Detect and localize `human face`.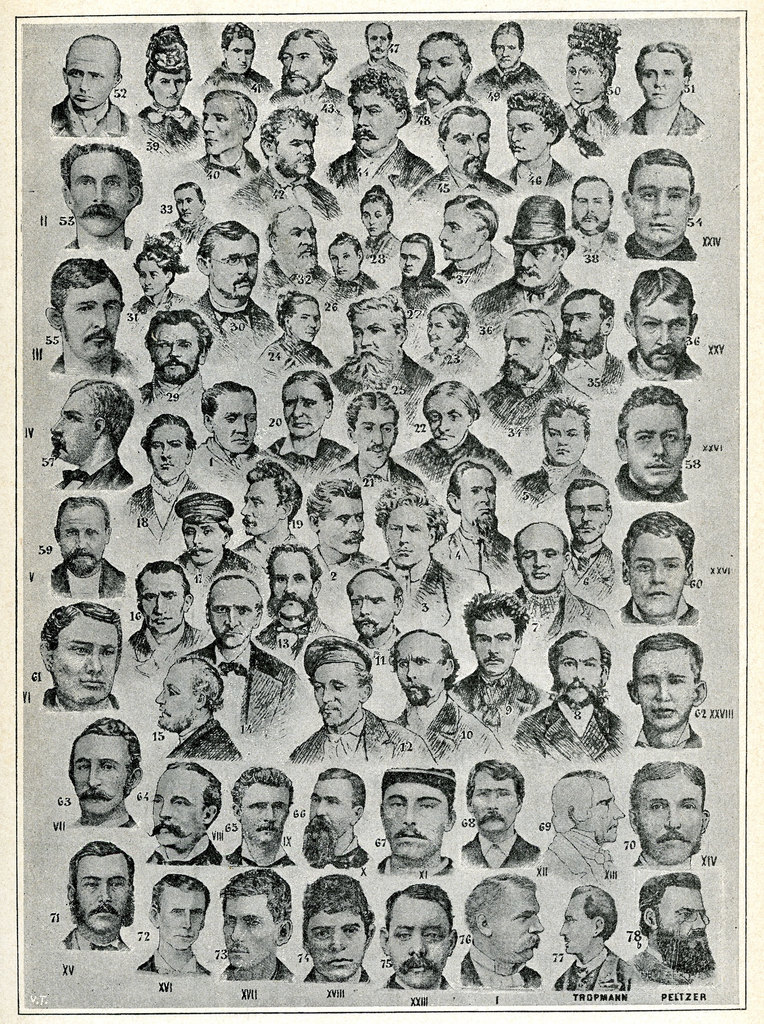
Localized at rect(52, 620, 118, 701).
